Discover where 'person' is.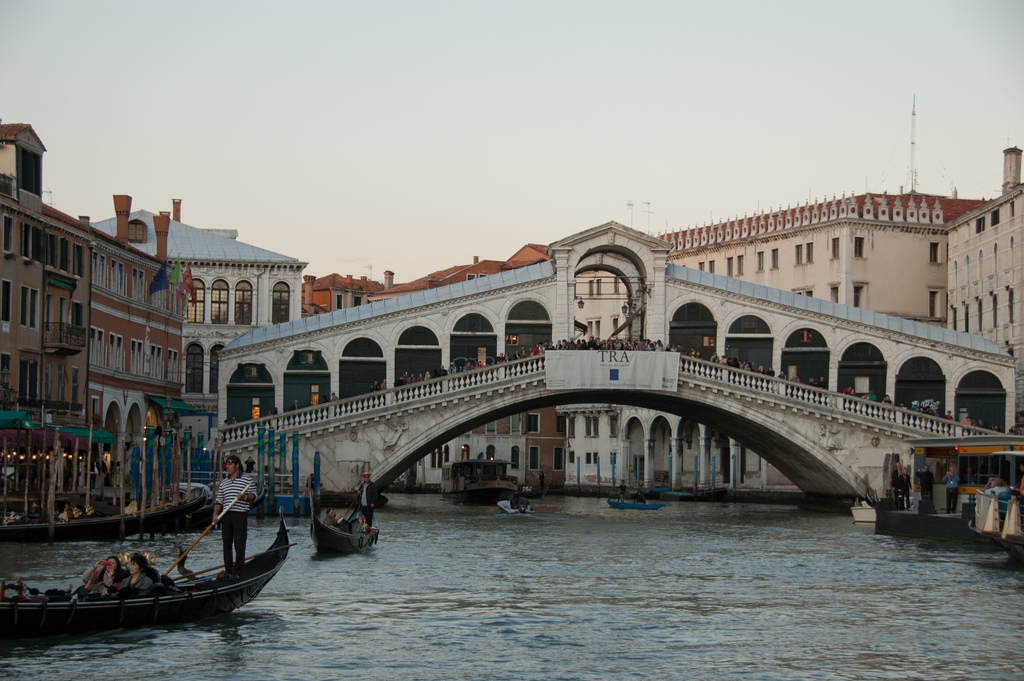
Discovered at 211,458,257,575.
